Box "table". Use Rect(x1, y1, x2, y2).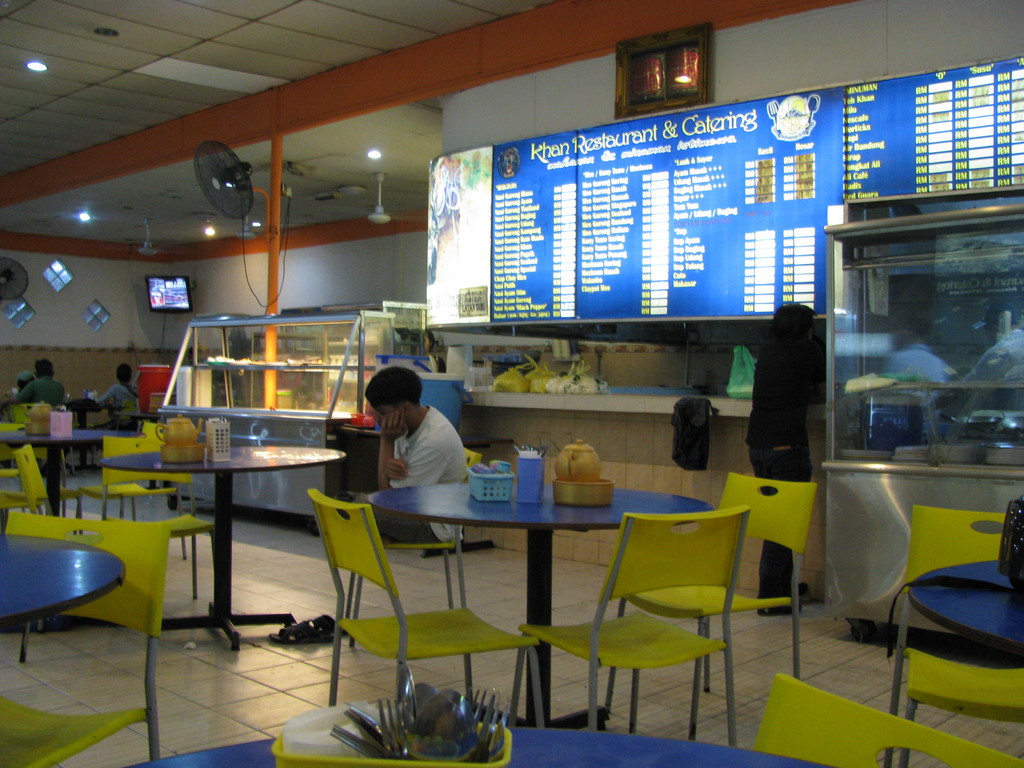
Rect(0, 535, 128, 626).
